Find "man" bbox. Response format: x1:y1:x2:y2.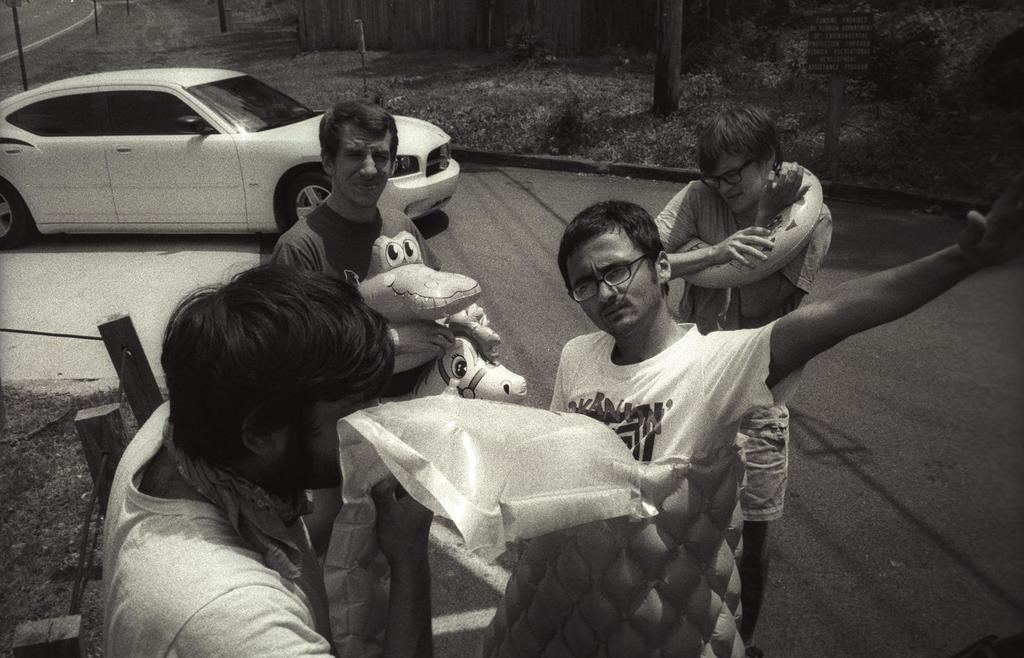
78:257:431:655.
